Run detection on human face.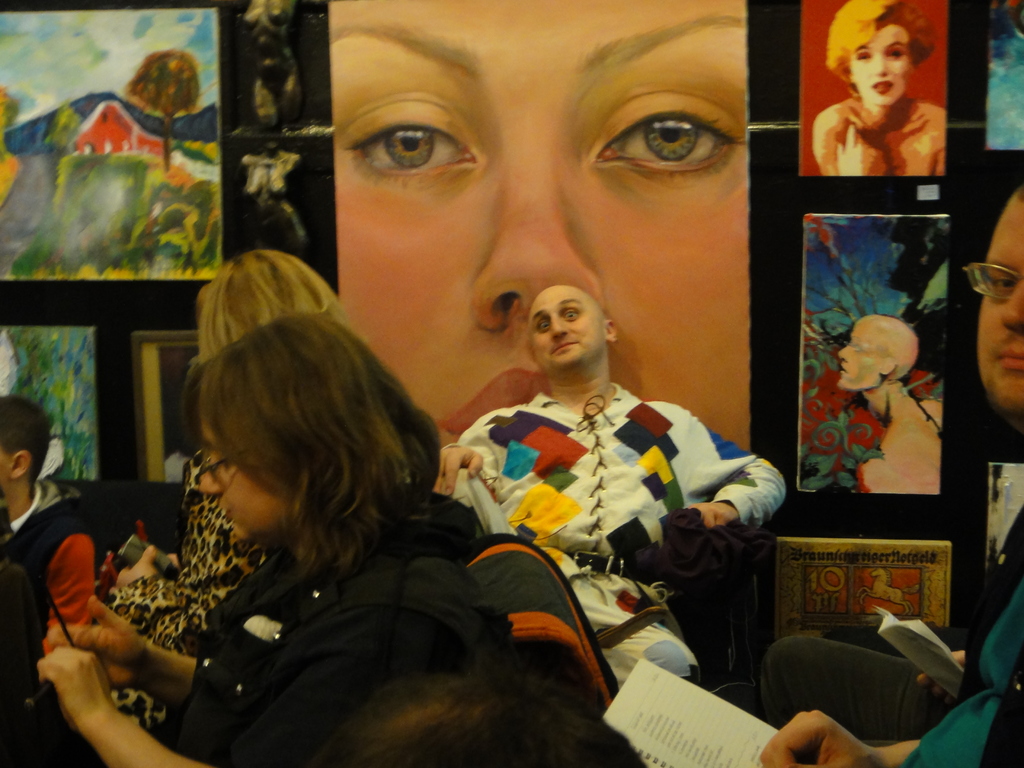
Result: [x1=199, y1=422, x2=287, y2=537].
